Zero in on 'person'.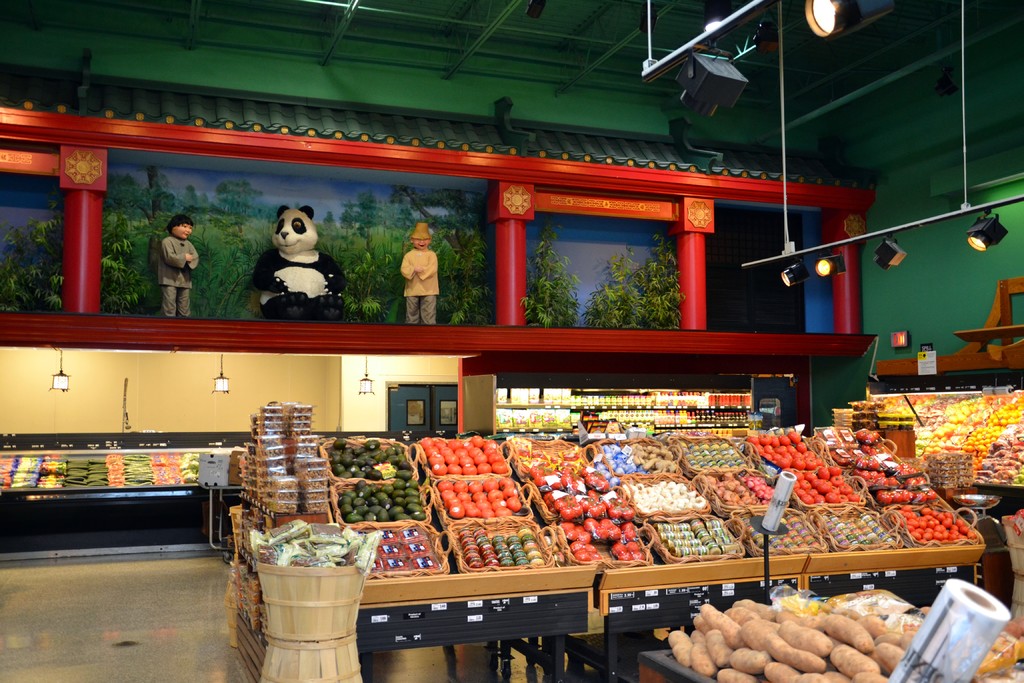
Zeroed in: l=155, t=214, r=200, b=318.
